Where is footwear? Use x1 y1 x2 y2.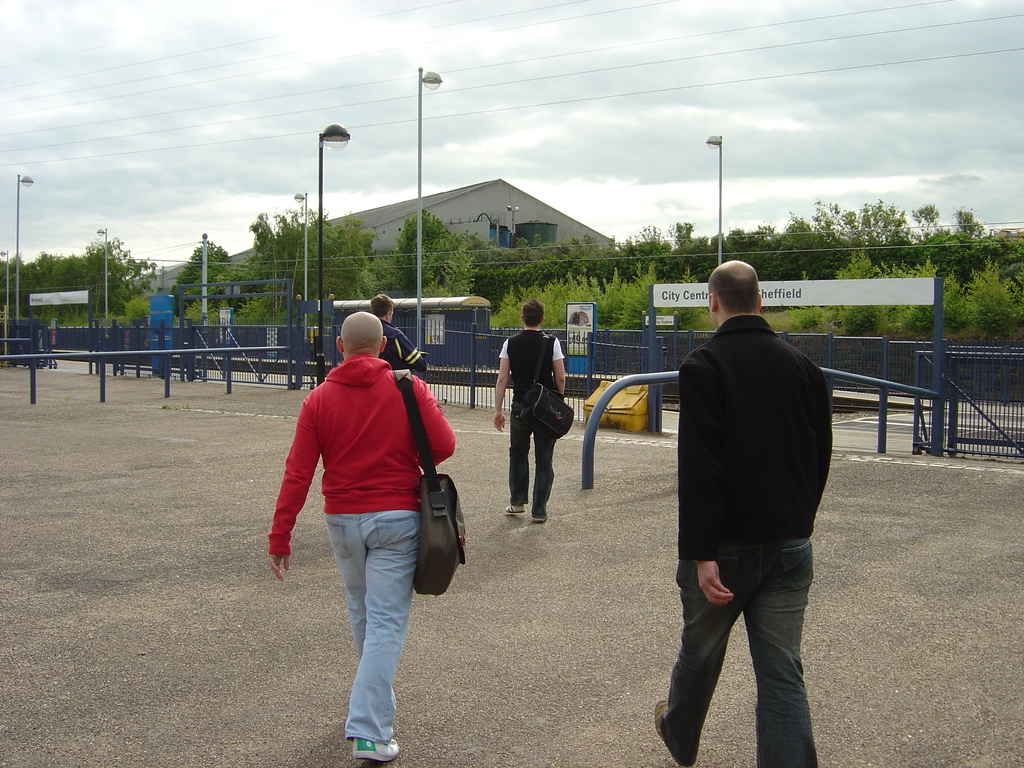
647 699 694 767.
